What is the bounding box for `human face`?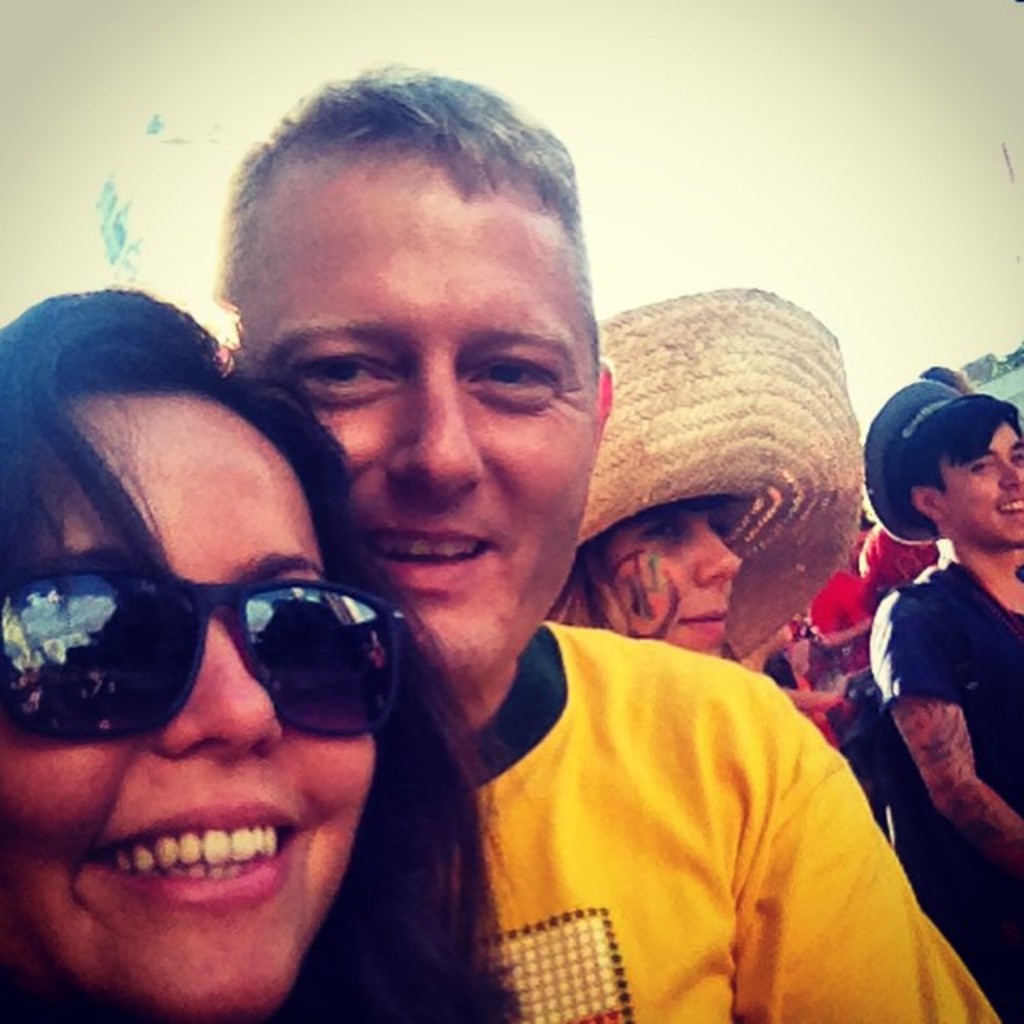
(left=941, top=419, right=1022, bottom=541).
